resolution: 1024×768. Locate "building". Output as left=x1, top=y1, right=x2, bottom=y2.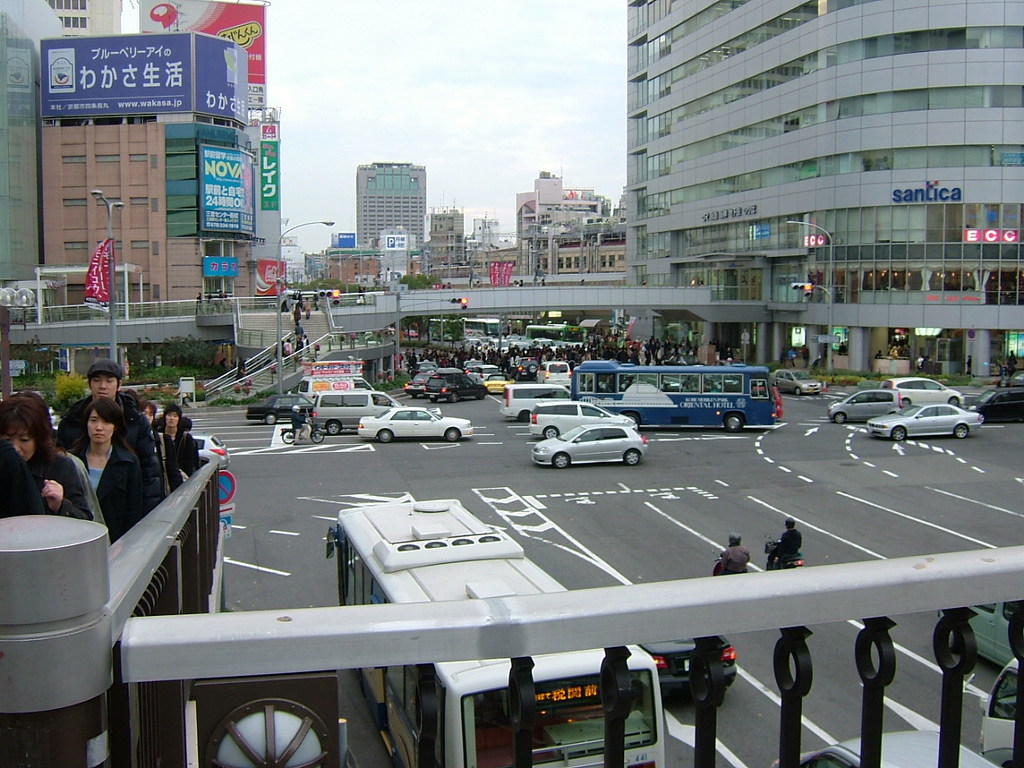
left=356, top=158, right=428, bottom=250.
